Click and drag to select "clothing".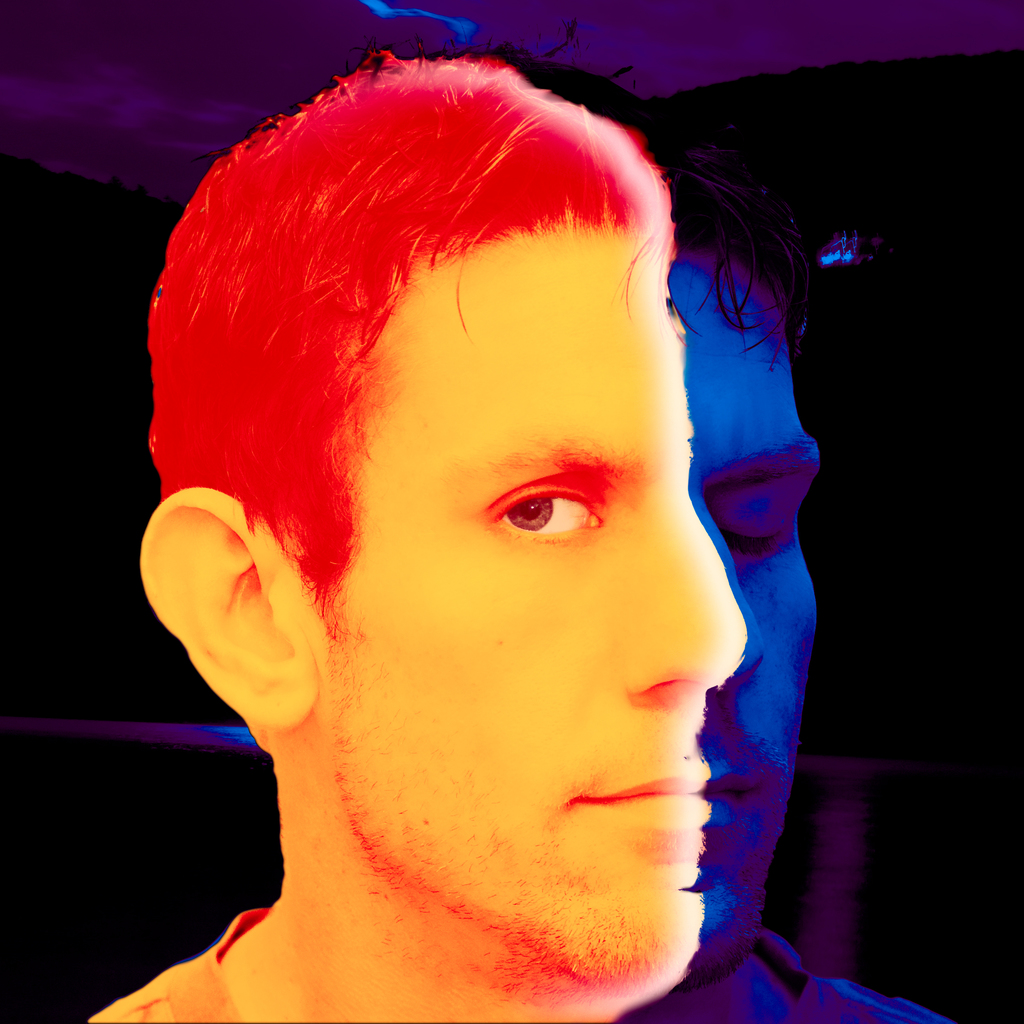
Selection: [76,892,975,1023].
